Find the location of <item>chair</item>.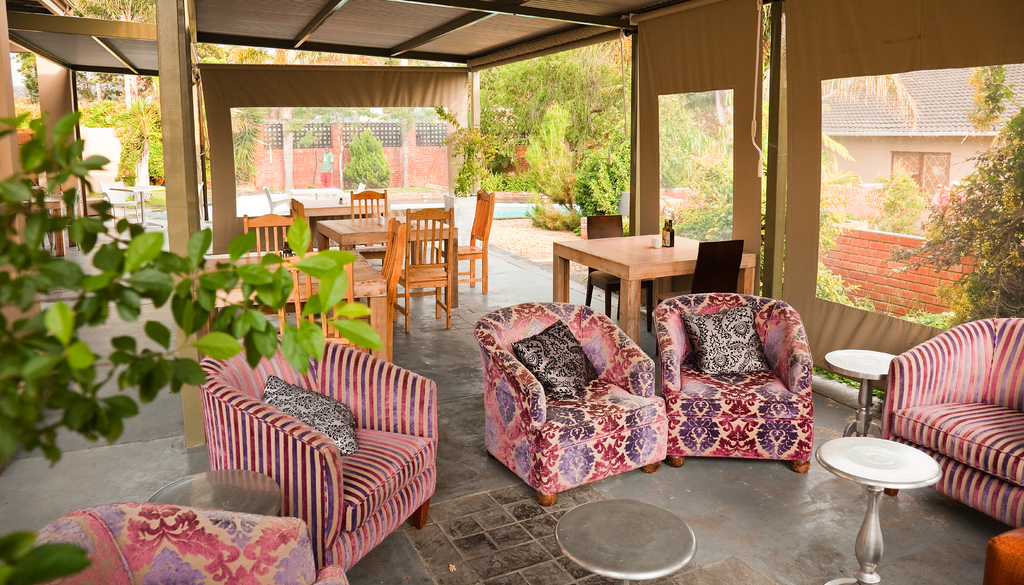
Location: rect(243, 216, 309, 252).
